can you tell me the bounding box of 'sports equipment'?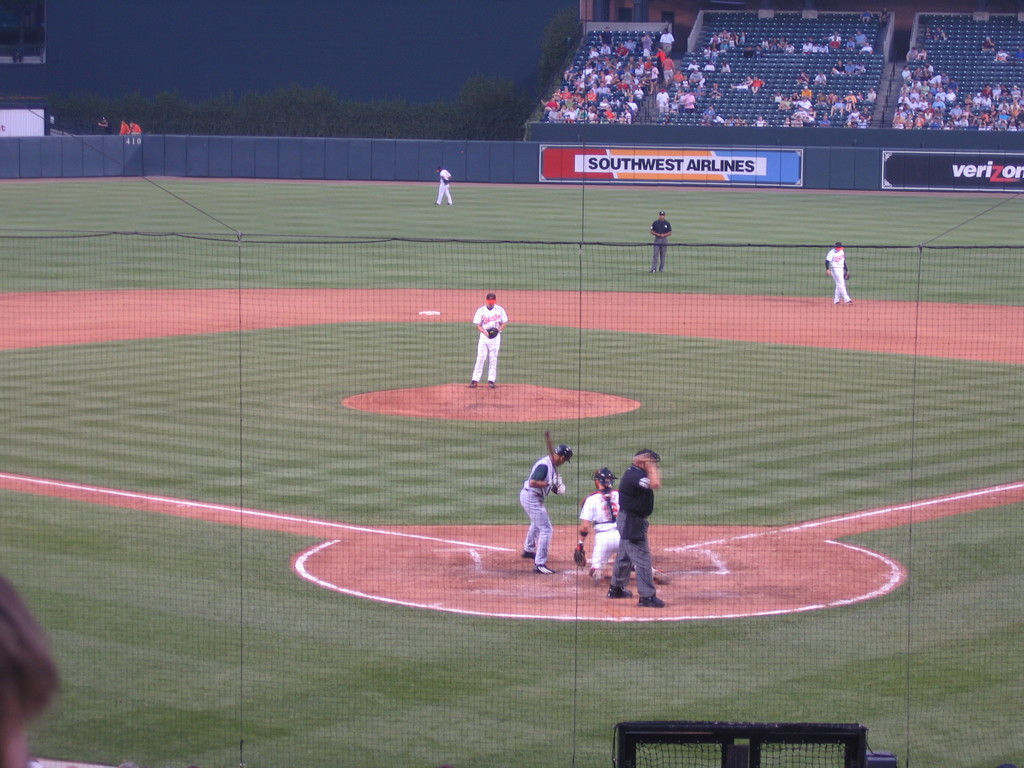
crop(593, 466, 616, 494).
